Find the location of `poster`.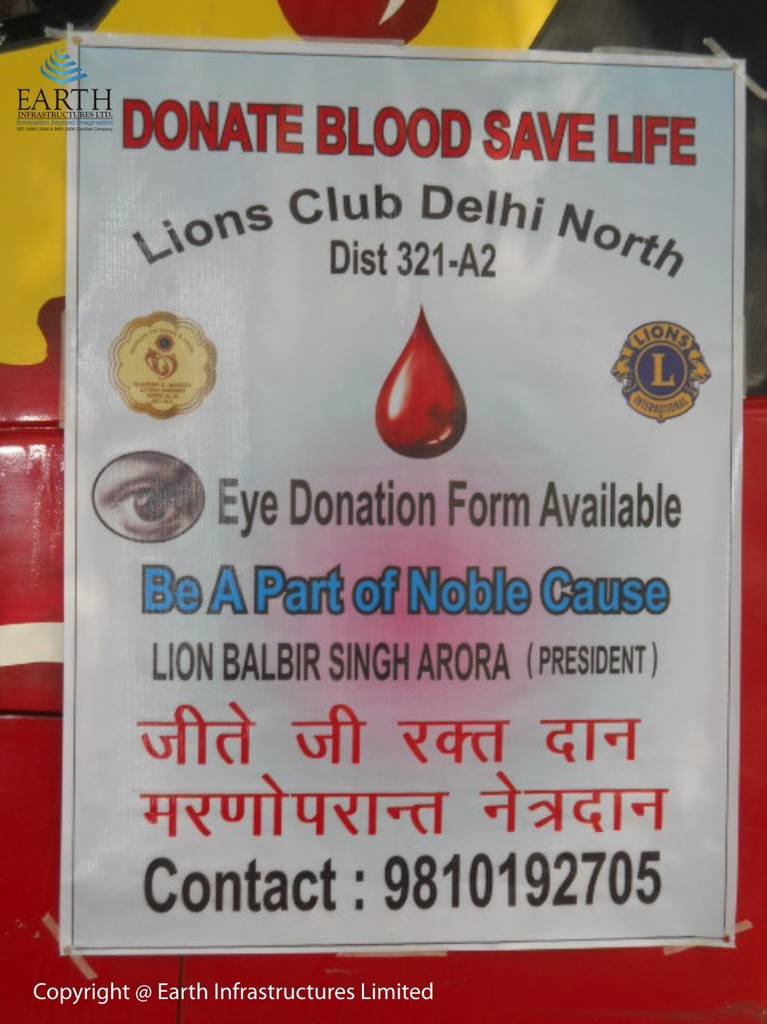
Location: 61 32 747 952.
